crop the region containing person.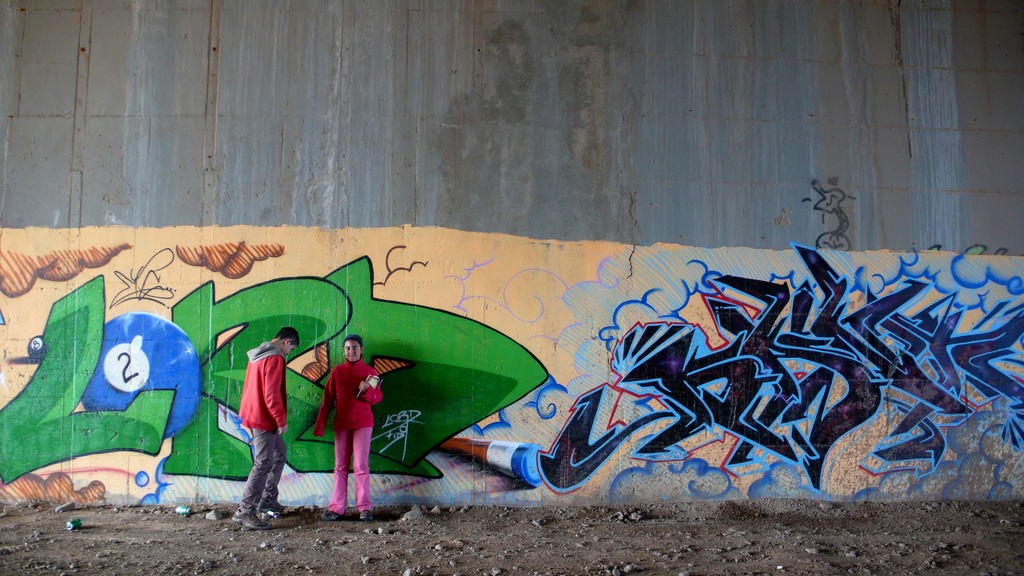
Crop region: BBox(237, 328, 301, 533).
